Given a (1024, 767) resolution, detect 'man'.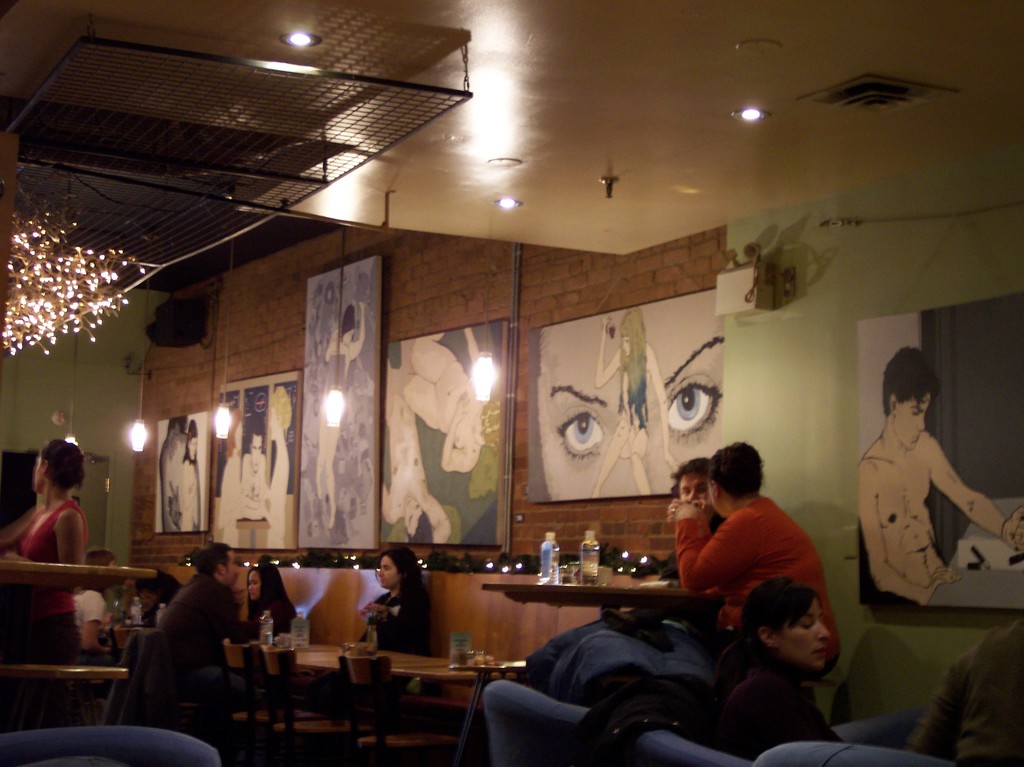
bbox=(856, 344, 1023, 602).
